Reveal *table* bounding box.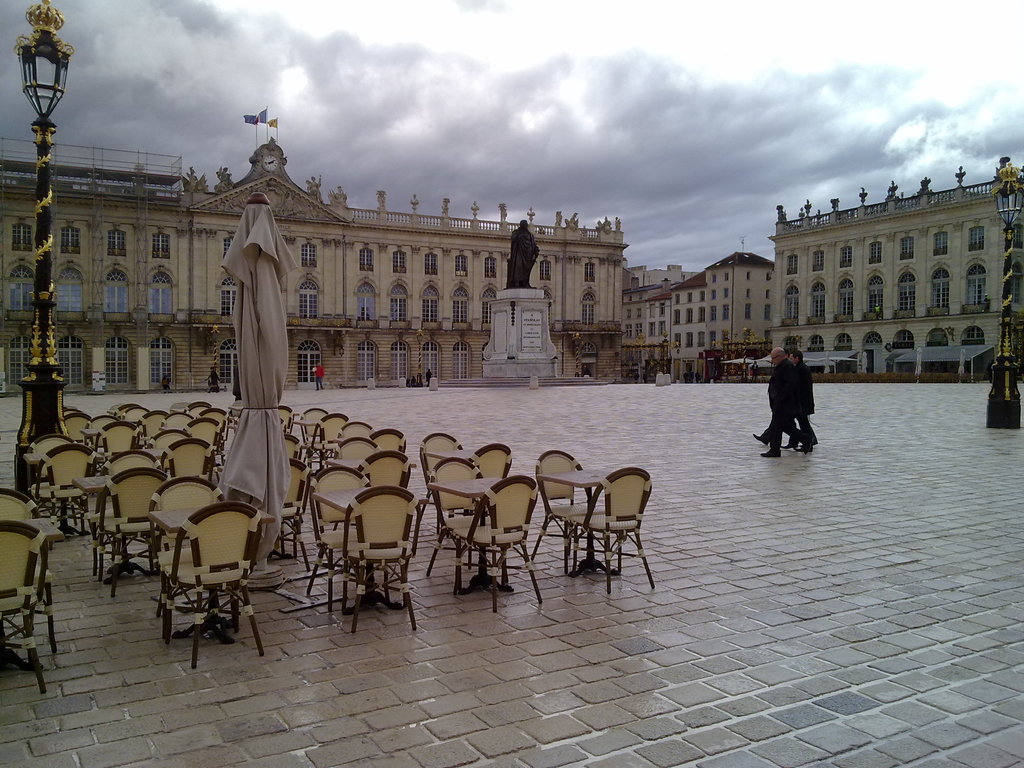
Revealed: pyautogui.locateOnScreen(108, 445, 181, 463).
